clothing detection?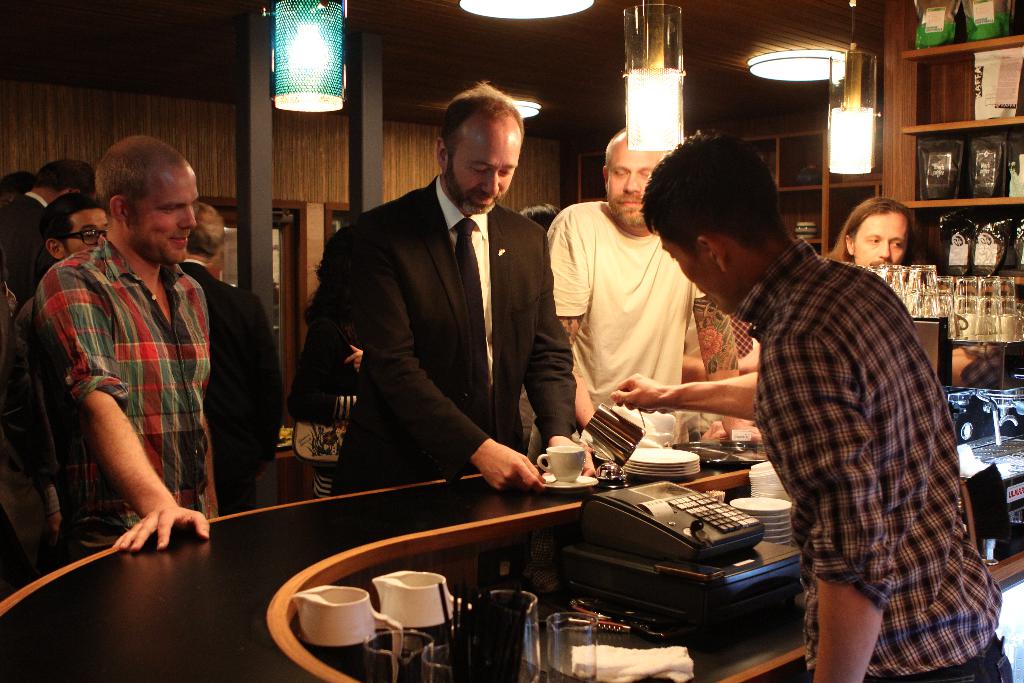
<bbox>688, 186, 979, 655</bbox>
